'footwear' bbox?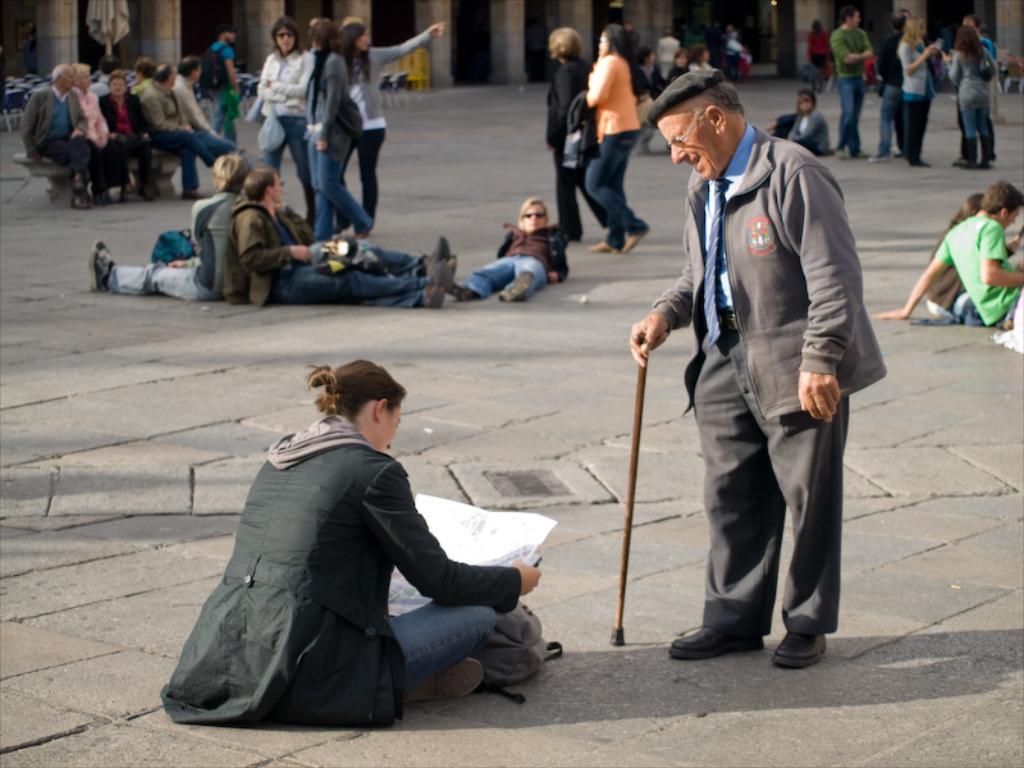
{"x1": 772, "y1": 630, "x2": 828, "y2": 667}
